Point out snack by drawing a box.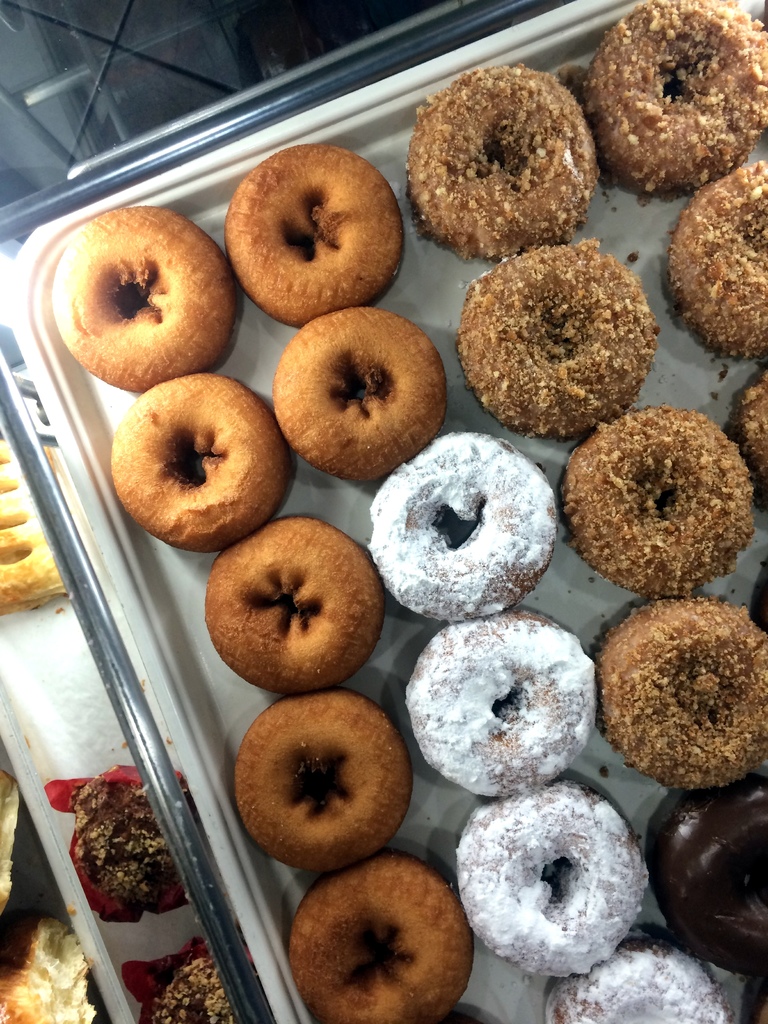
[44,205,252,389].
